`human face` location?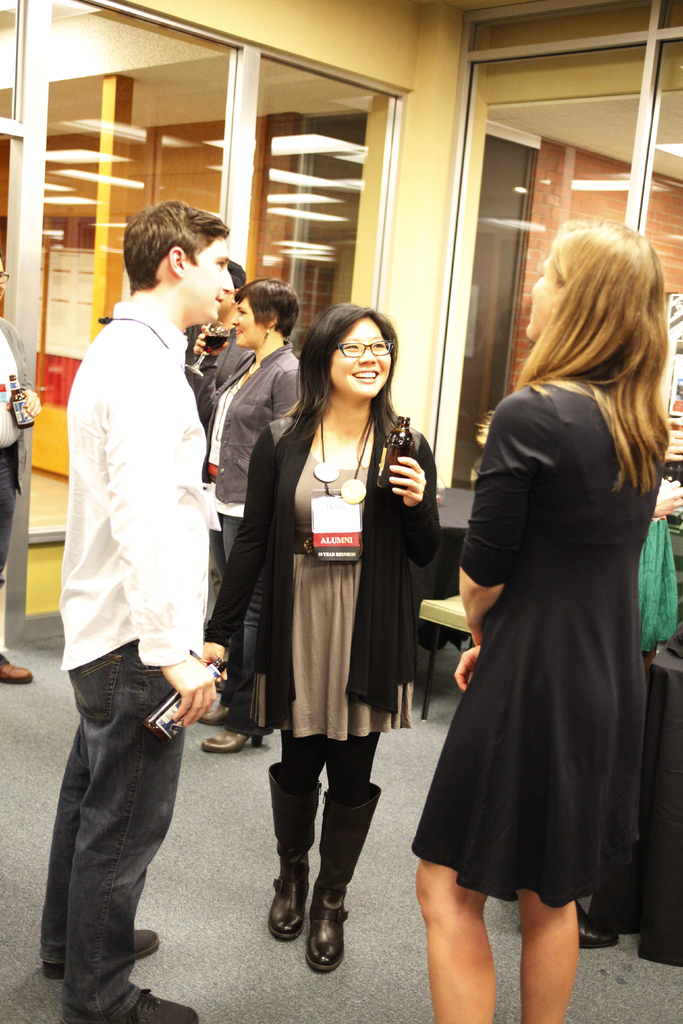
<bbox>183, 237, 227, 323</bbox>
